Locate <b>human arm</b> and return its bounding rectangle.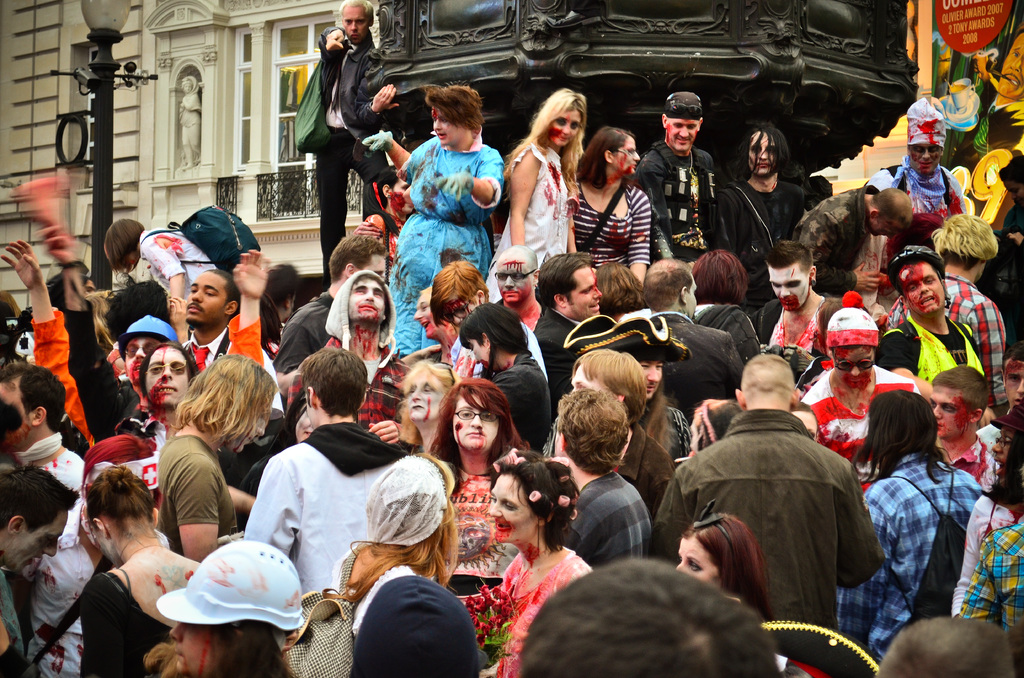
box(320, 15, 349, 64).
